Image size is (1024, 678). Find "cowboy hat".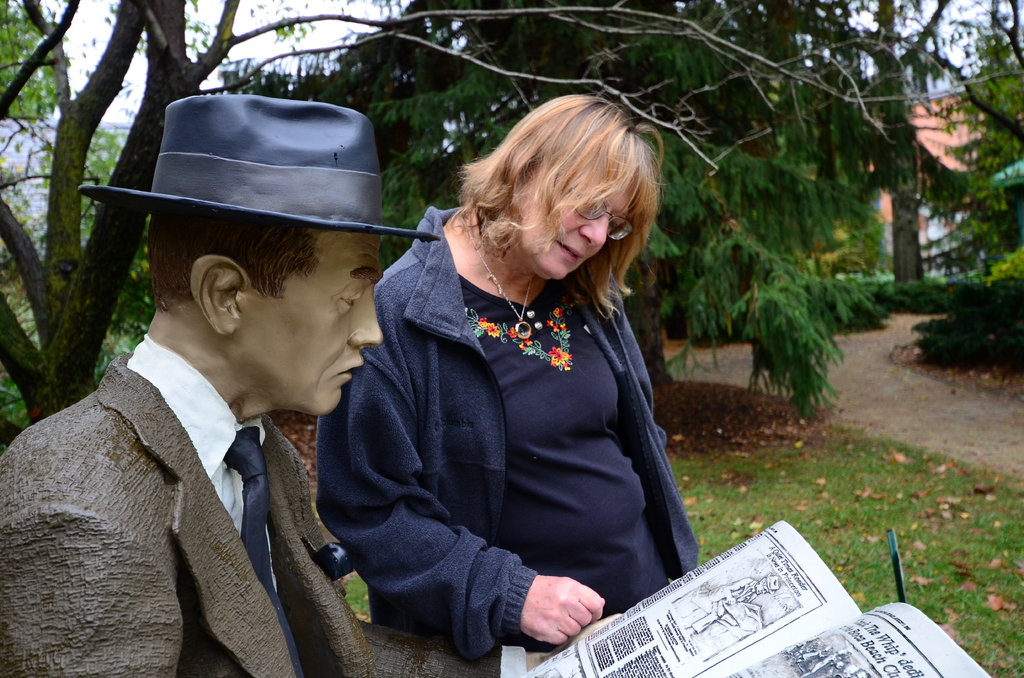
bbox=(65, 97, 441, 243).
